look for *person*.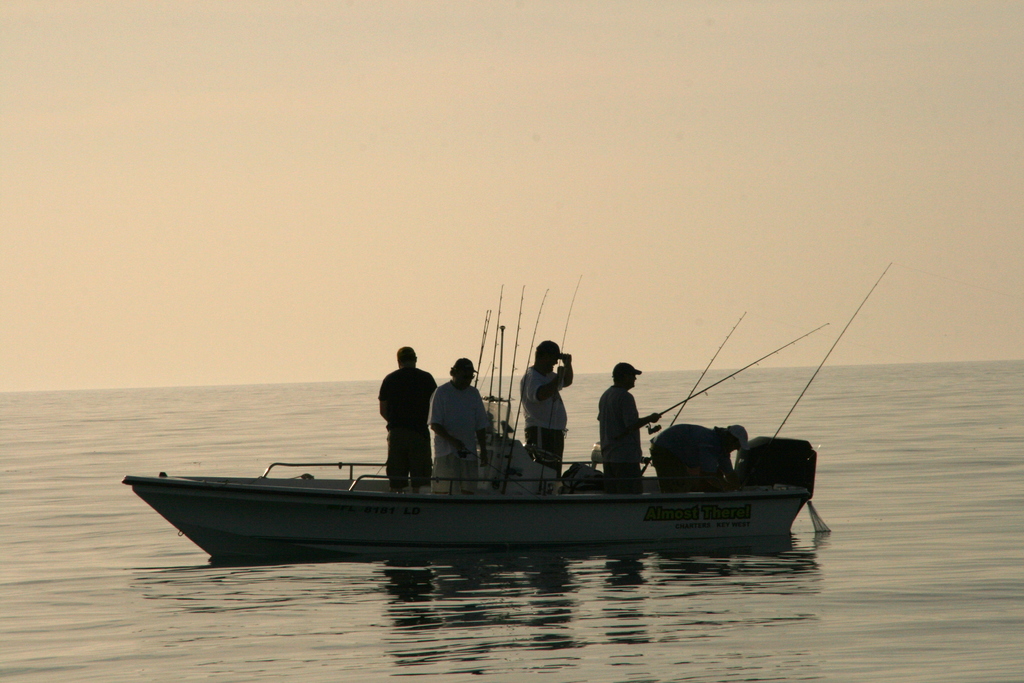
Found: [x1=595, y1=357, x2=672, y2=498].
